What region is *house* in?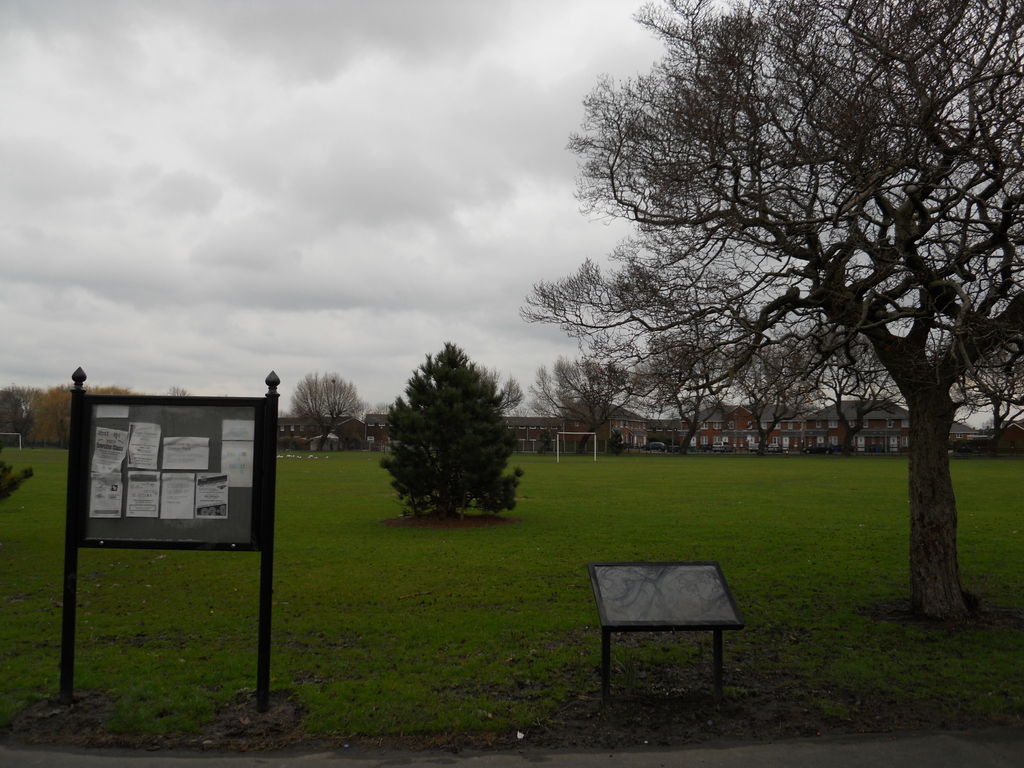
x1=351, y1=403, x2=641, y2=454.
